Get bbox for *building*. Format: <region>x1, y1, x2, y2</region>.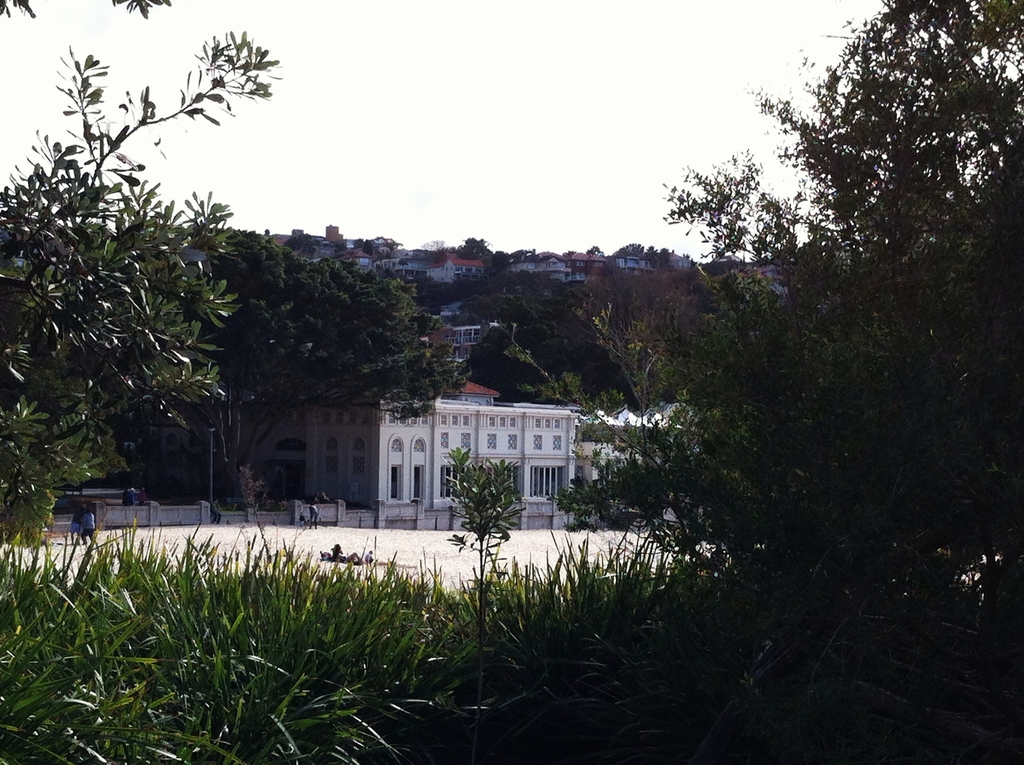
<region>424, 321, 514, 364</region>.
